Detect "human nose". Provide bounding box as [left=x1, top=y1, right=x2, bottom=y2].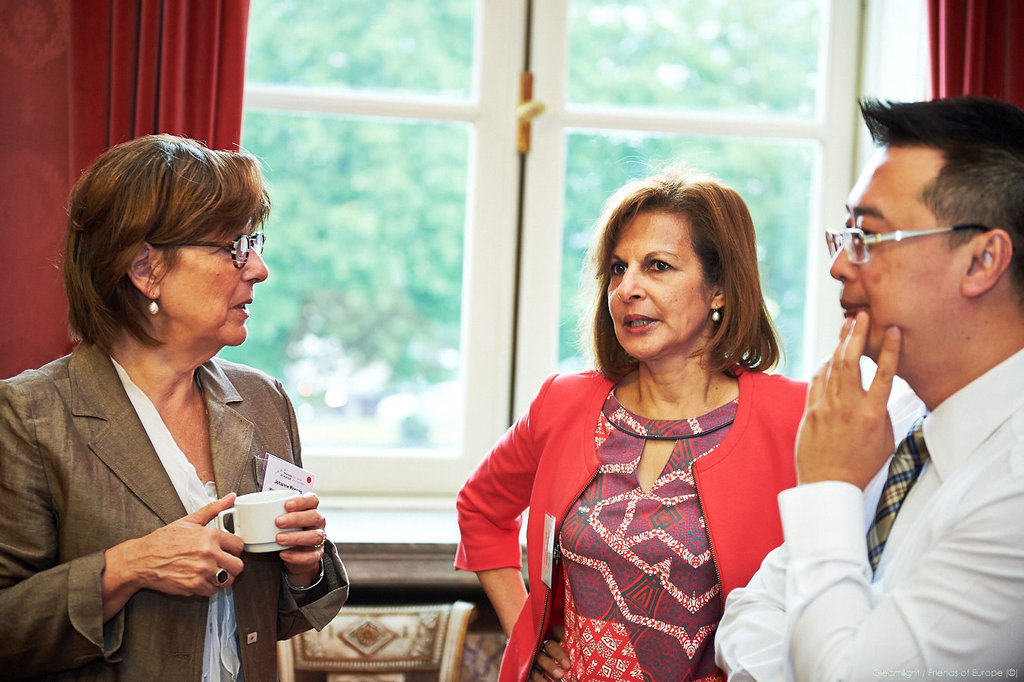
[left=827, top=224, right=859, bottom=286].
